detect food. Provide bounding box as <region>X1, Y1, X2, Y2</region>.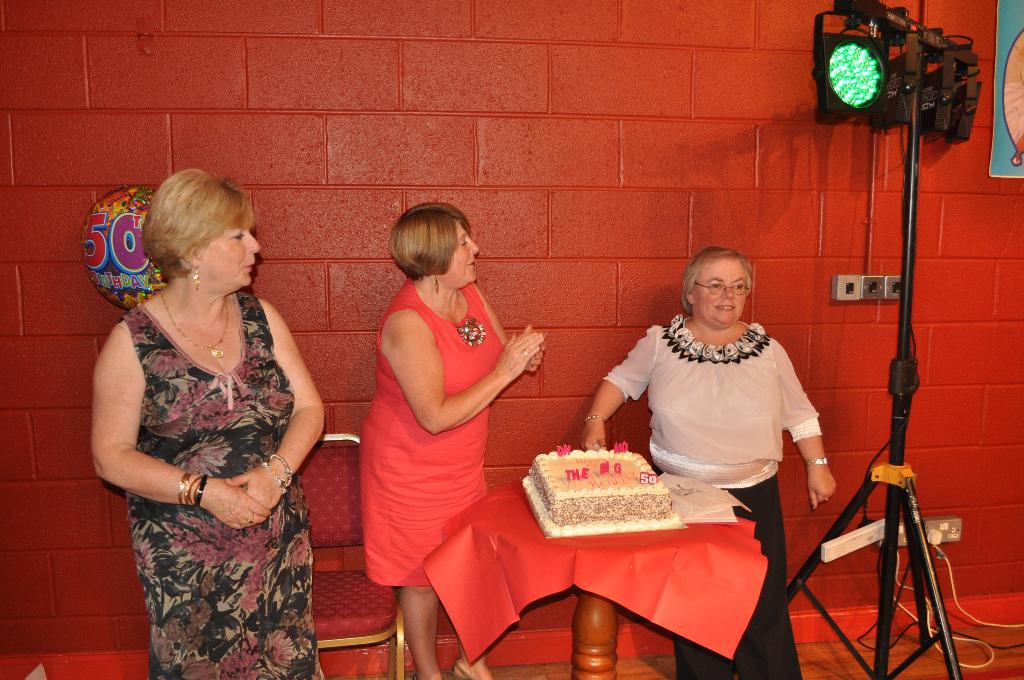
<region>540, 448, 684, 534</region>.
